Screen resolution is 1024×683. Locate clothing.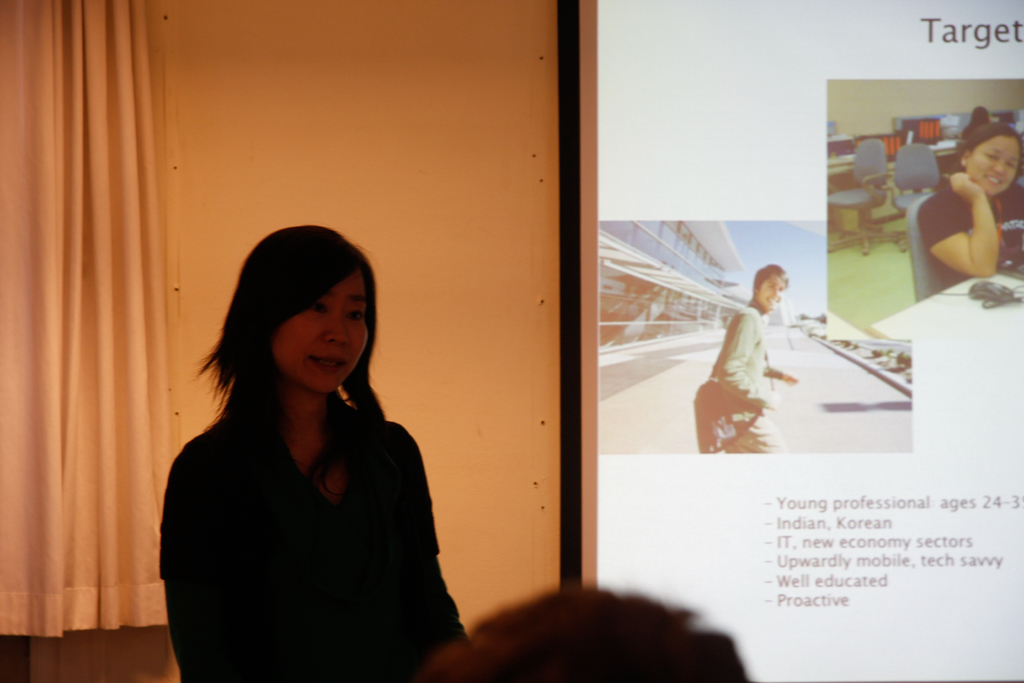
BBox(710, 304, 785, 452).
